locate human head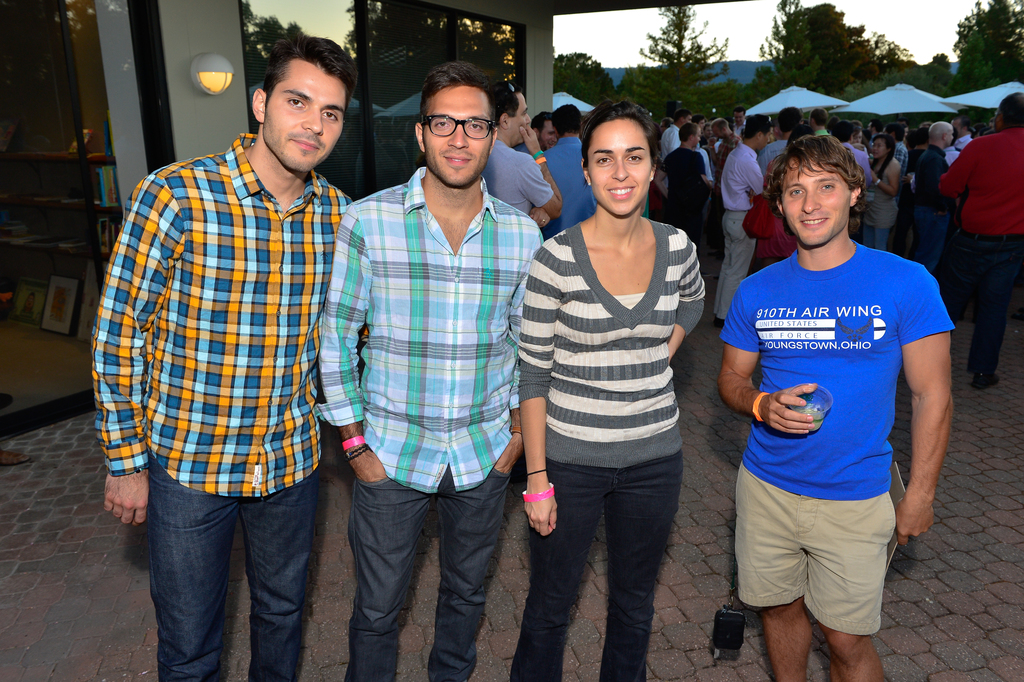
BBox(552, 105, 584, 136)
